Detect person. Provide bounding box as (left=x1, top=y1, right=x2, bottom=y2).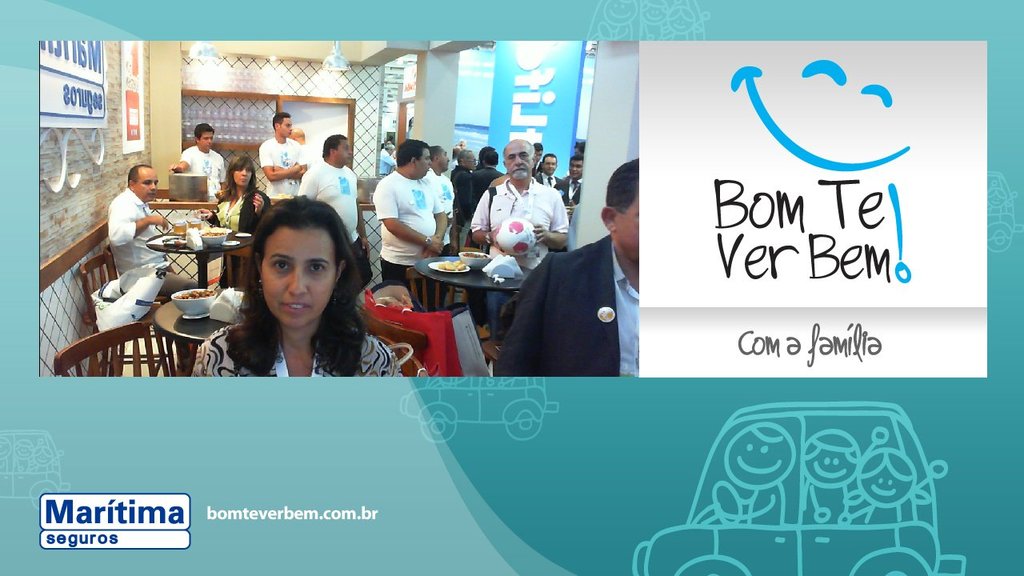
(left=298, top=127, right=365, bottom=270).
